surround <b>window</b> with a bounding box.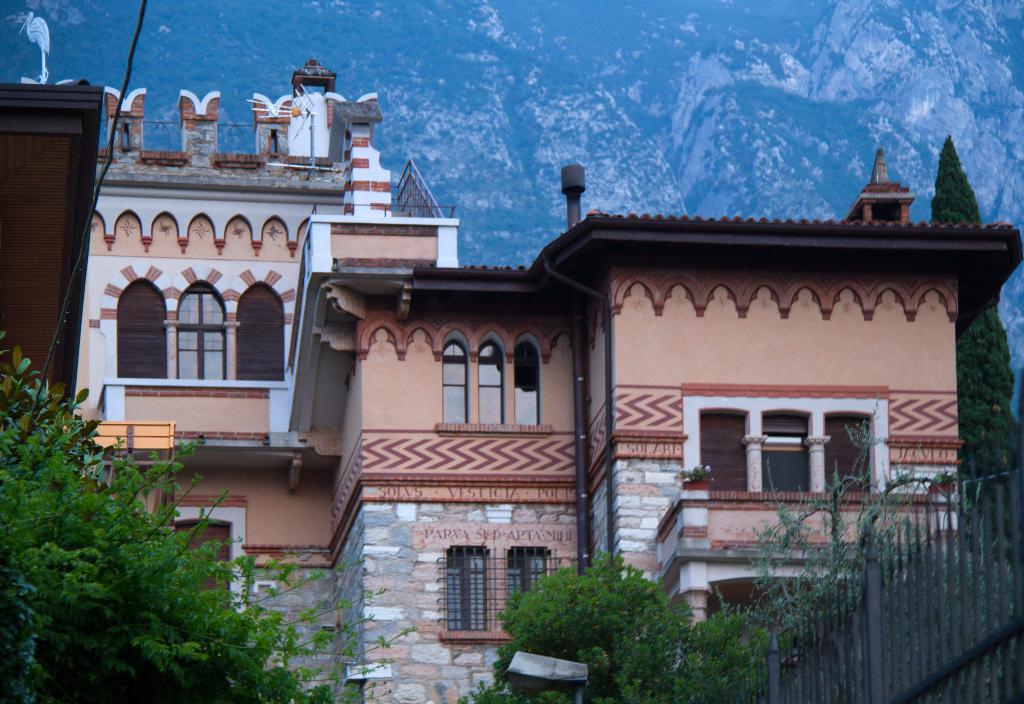
(left=764, top=418, right=811, bottom=498).
